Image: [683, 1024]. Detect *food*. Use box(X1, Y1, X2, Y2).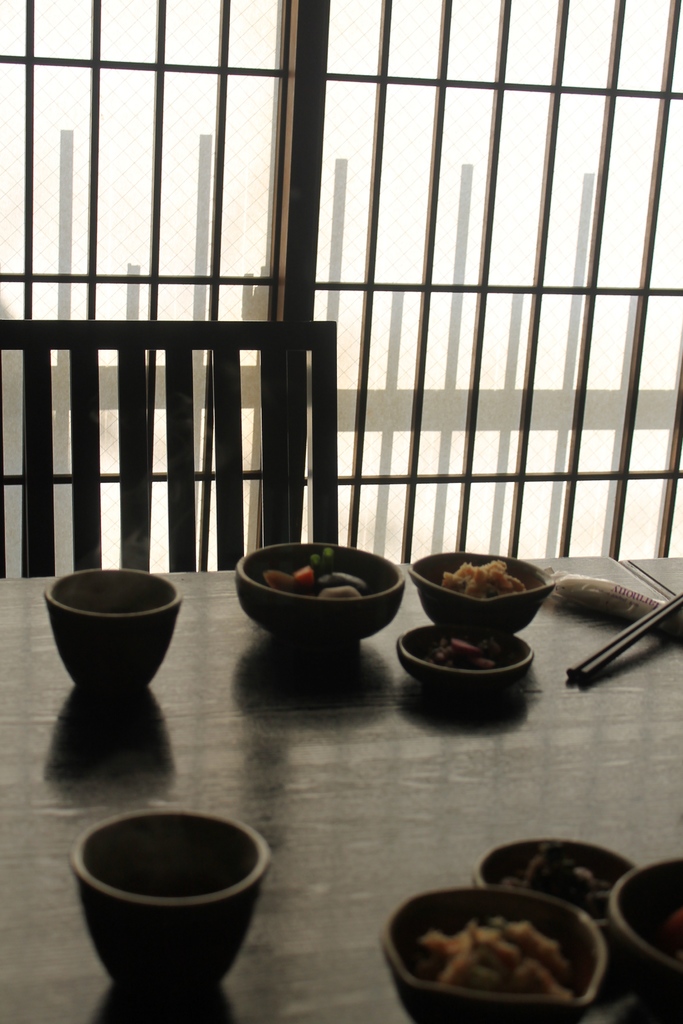
box(443, 561, 527, 596).
